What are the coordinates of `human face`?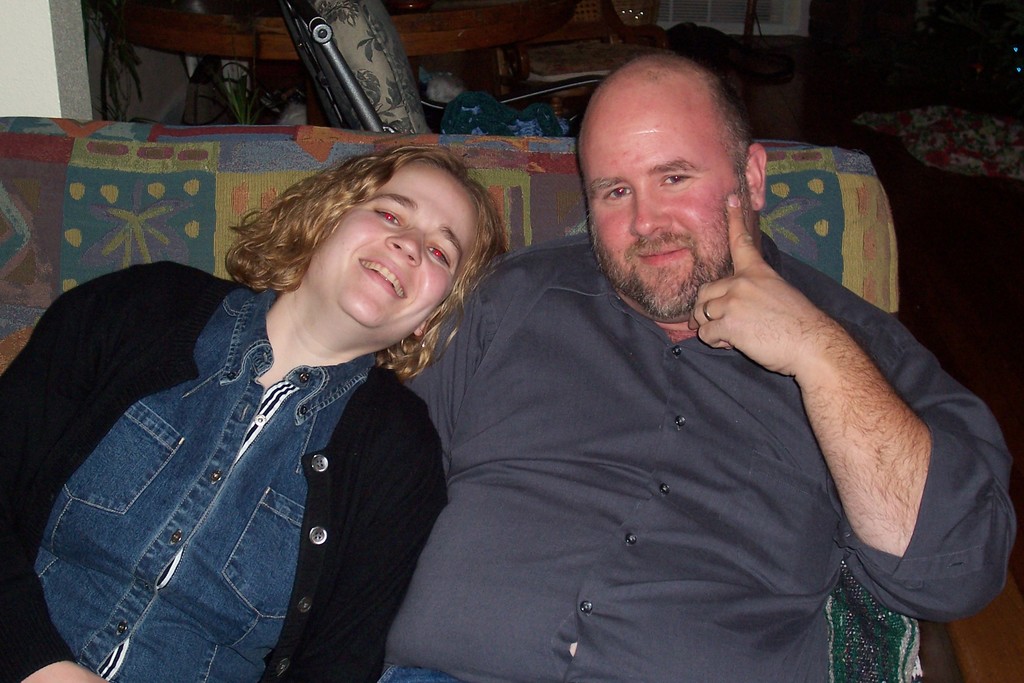
(307, 154, 486, 343).
